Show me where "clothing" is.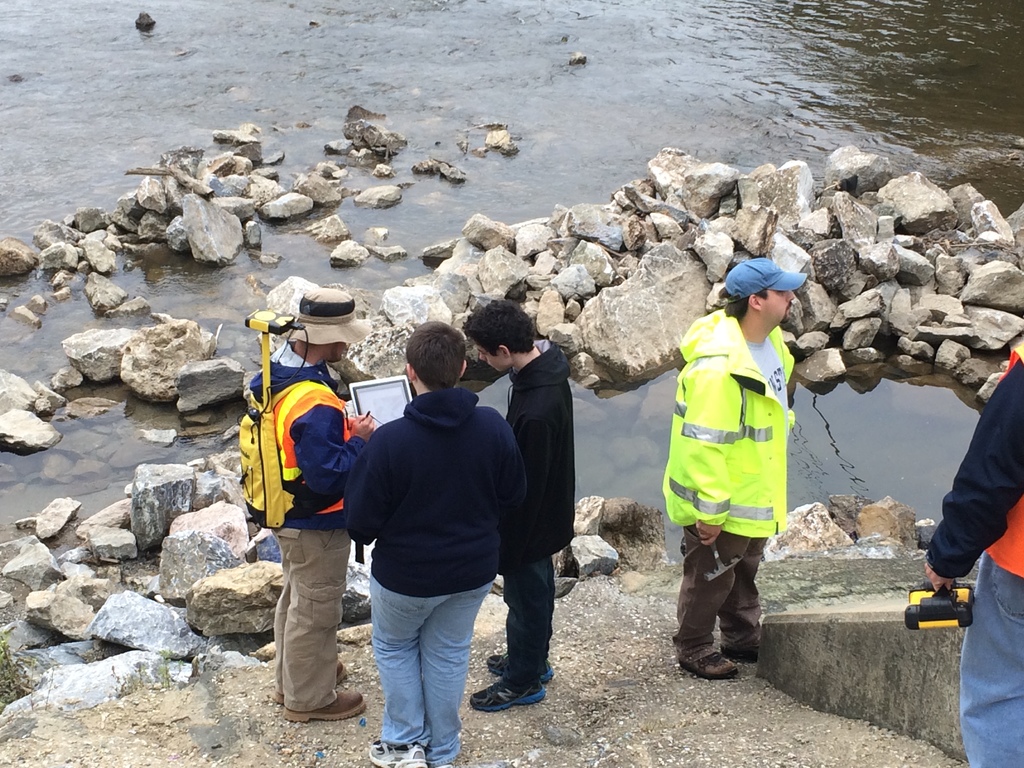
"clothing" is at <region>497, 342, 582, 676</region>.
